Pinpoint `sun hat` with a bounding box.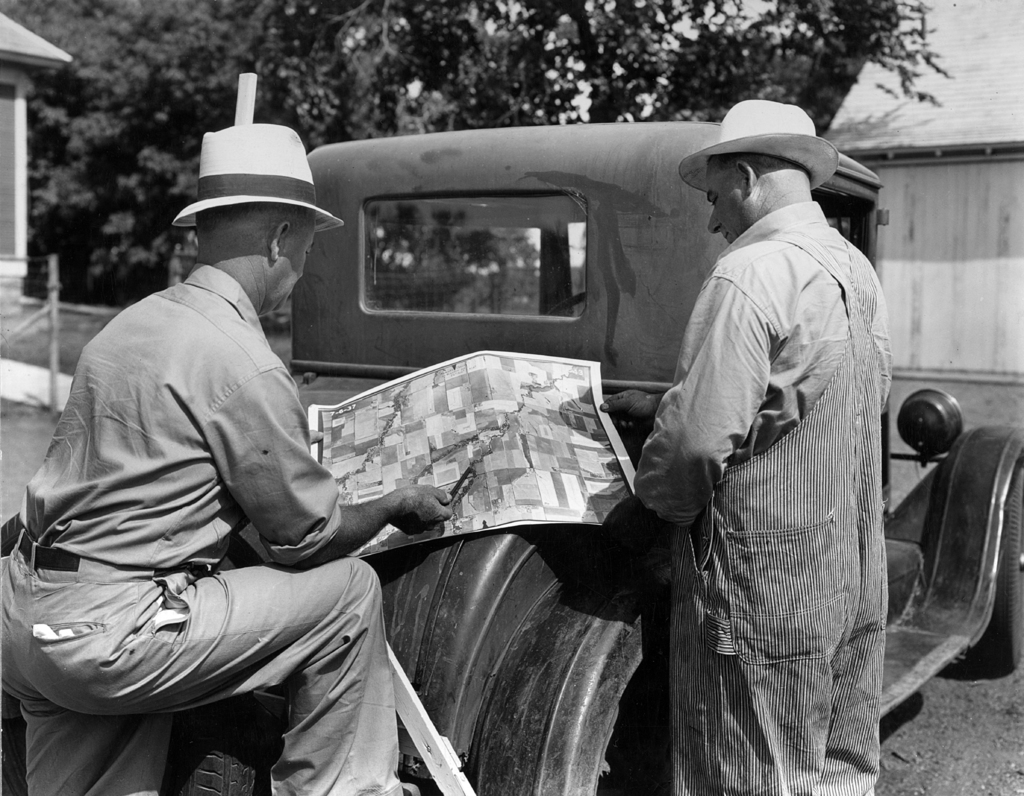
[675, 95, 843, 194].
